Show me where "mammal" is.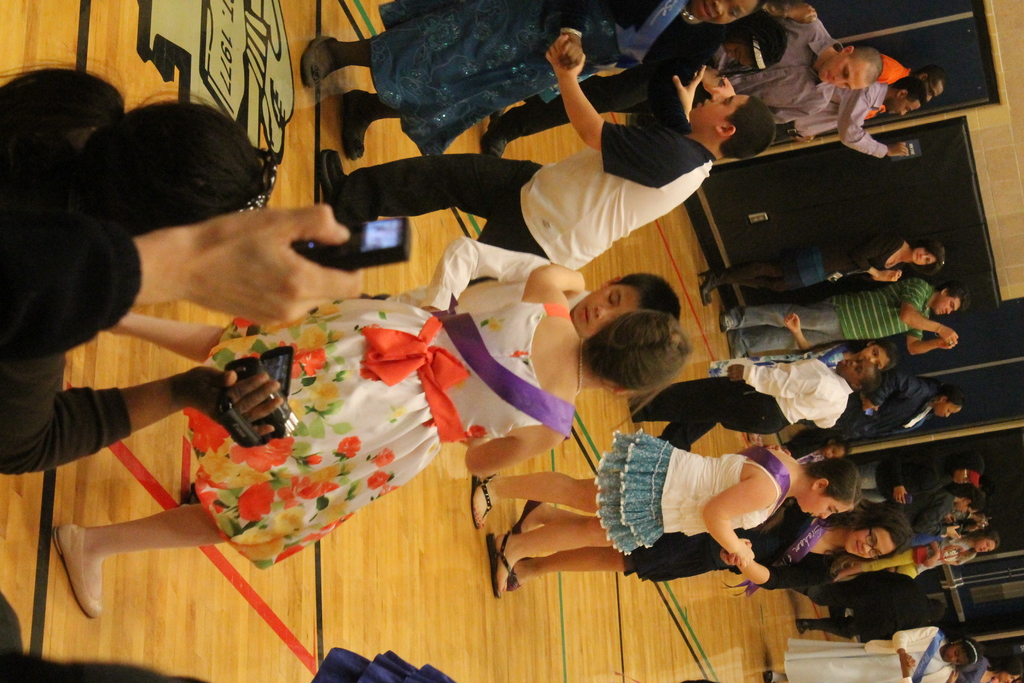
"mammal" is at 0 60 287 477.
